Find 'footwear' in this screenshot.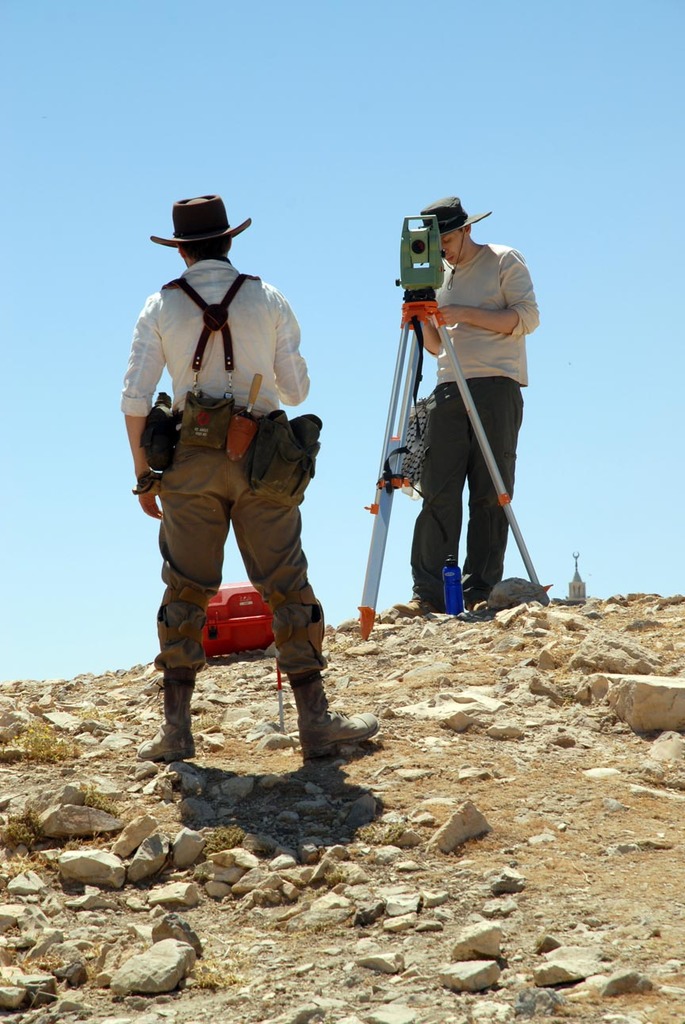
The bounding box for 'footwear' is left=282, top=691, right=362, bottom=767.
